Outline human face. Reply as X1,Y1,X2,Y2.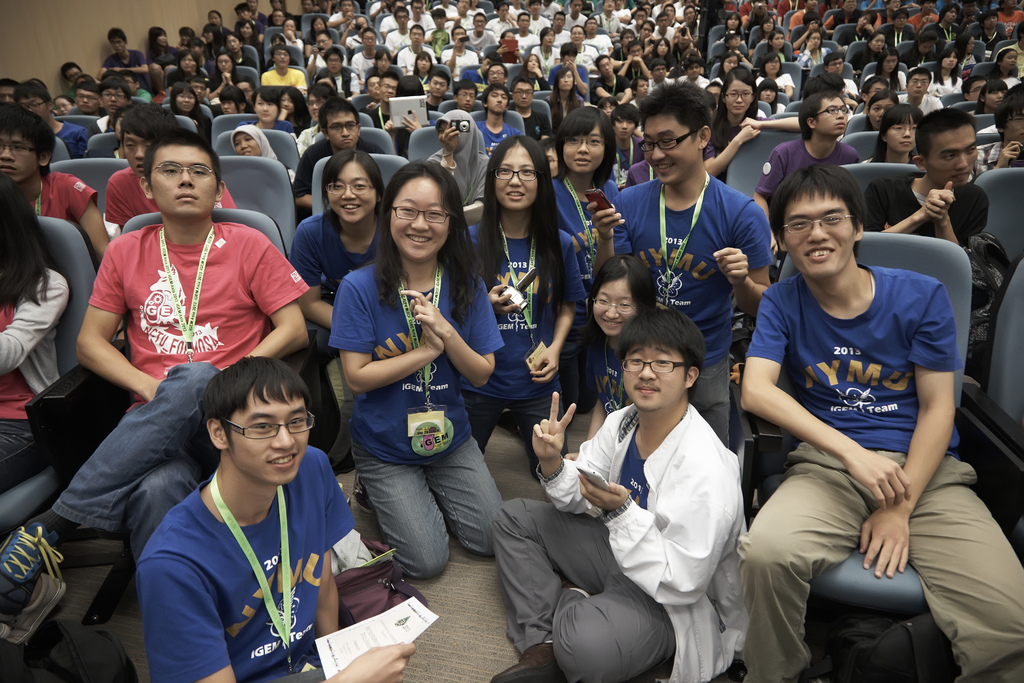
563,50,575,62.
